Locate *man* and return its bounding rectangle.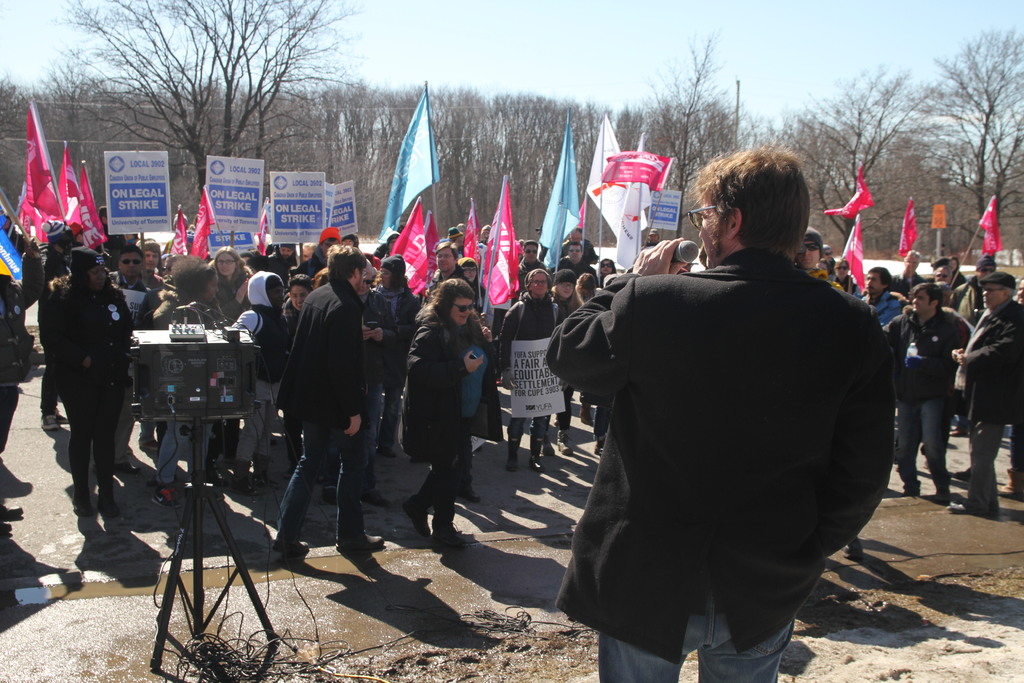
(561,226,596,267).
